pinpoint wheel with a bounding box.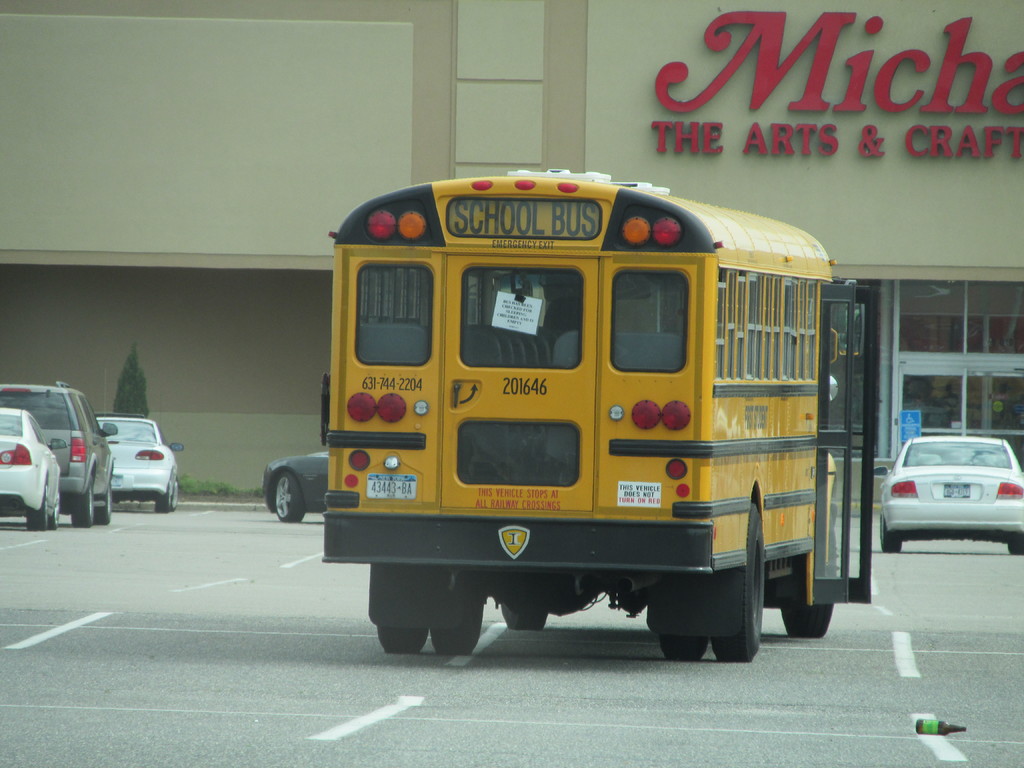
left=49, top=491, right=60, bottom=529.
